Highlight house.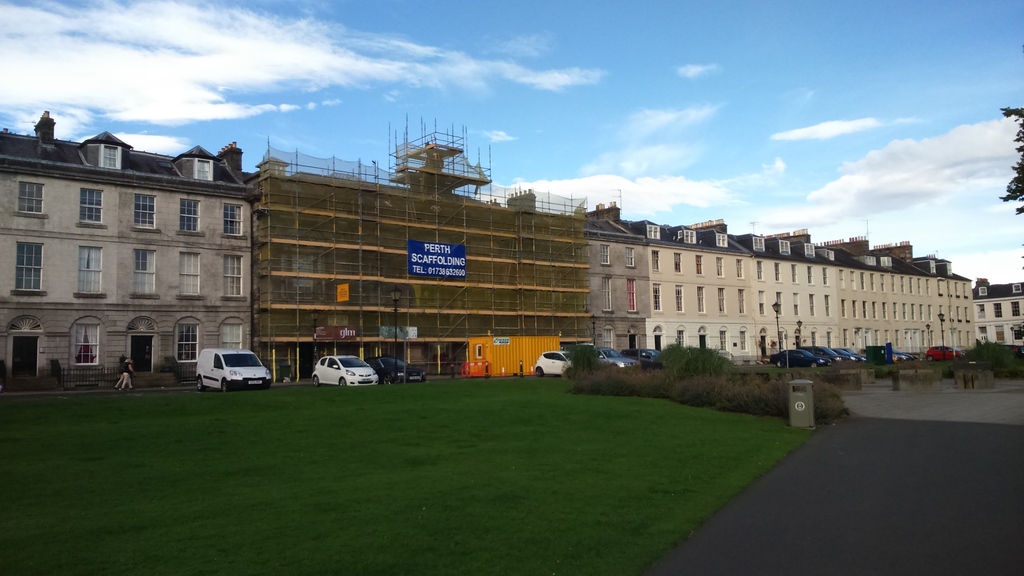
Highlighted region: [244, 149, 593, 372].
